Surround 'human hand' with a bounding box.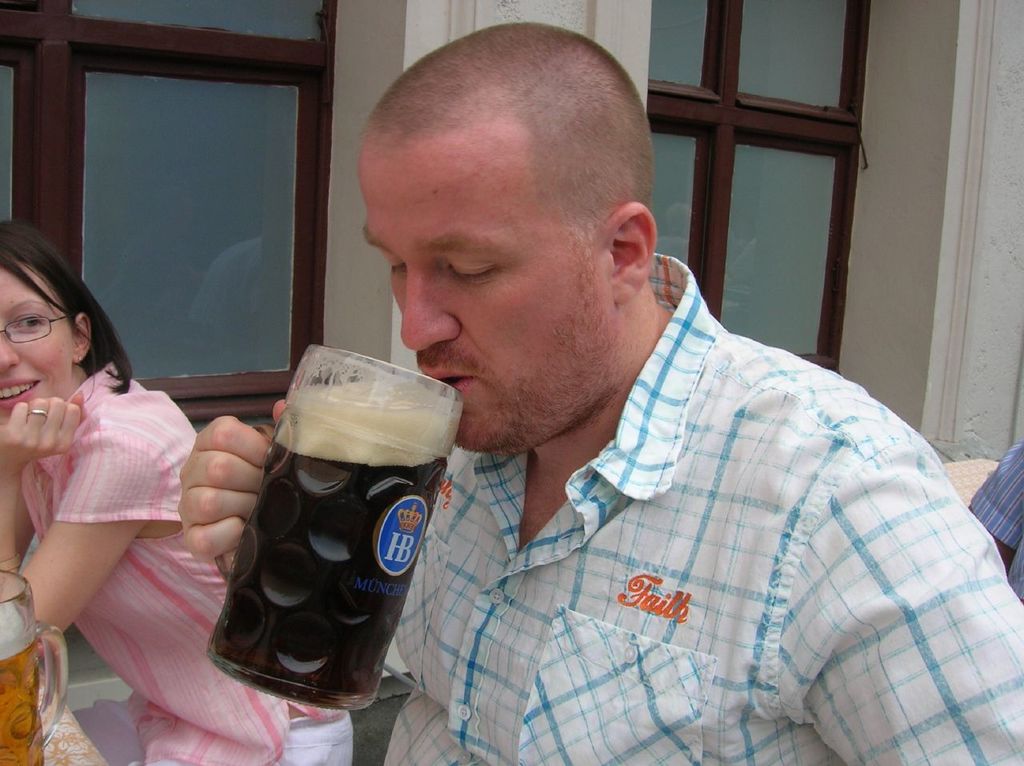
<box>0,395,82,467</box>.
